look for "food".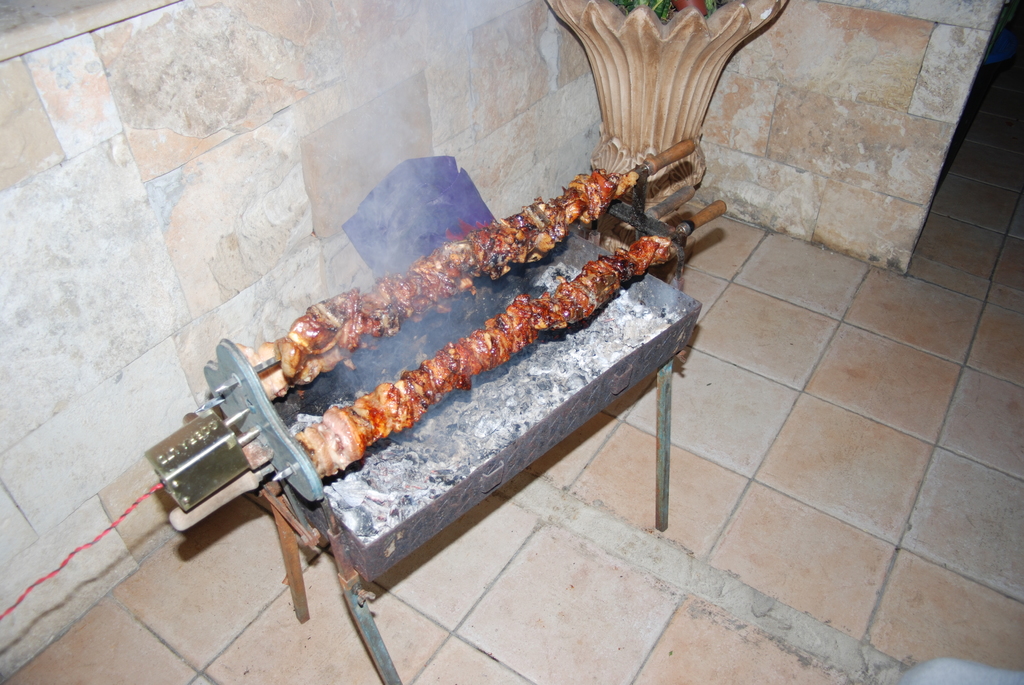
Found: bbox(235, 166, 657, 400).
